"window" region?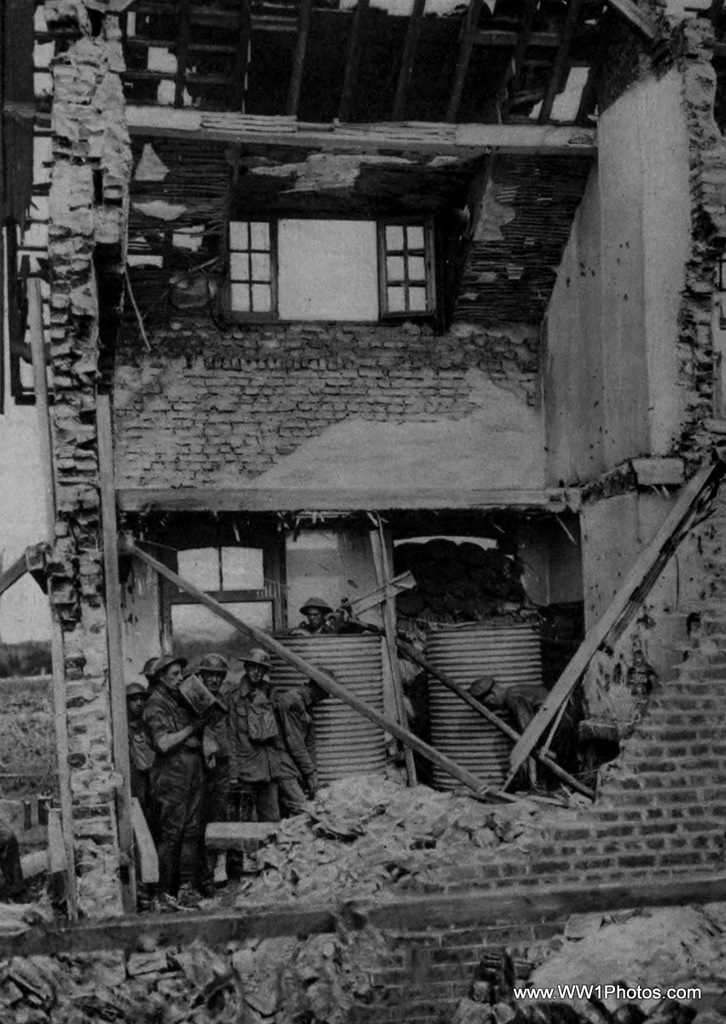
detection(212, 181, 449, 314)
